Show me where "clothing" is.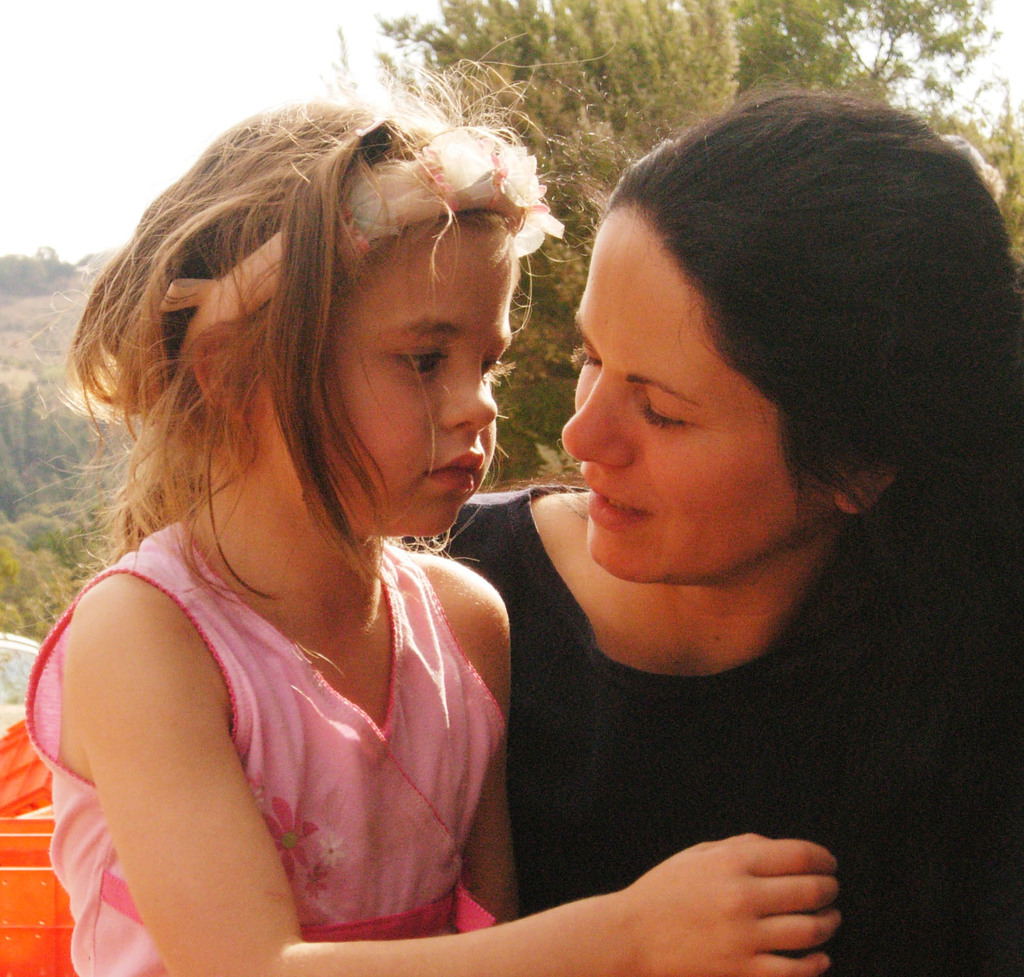
"clothing" is at x1=402, y1=483, x2=1023, y2=976.
